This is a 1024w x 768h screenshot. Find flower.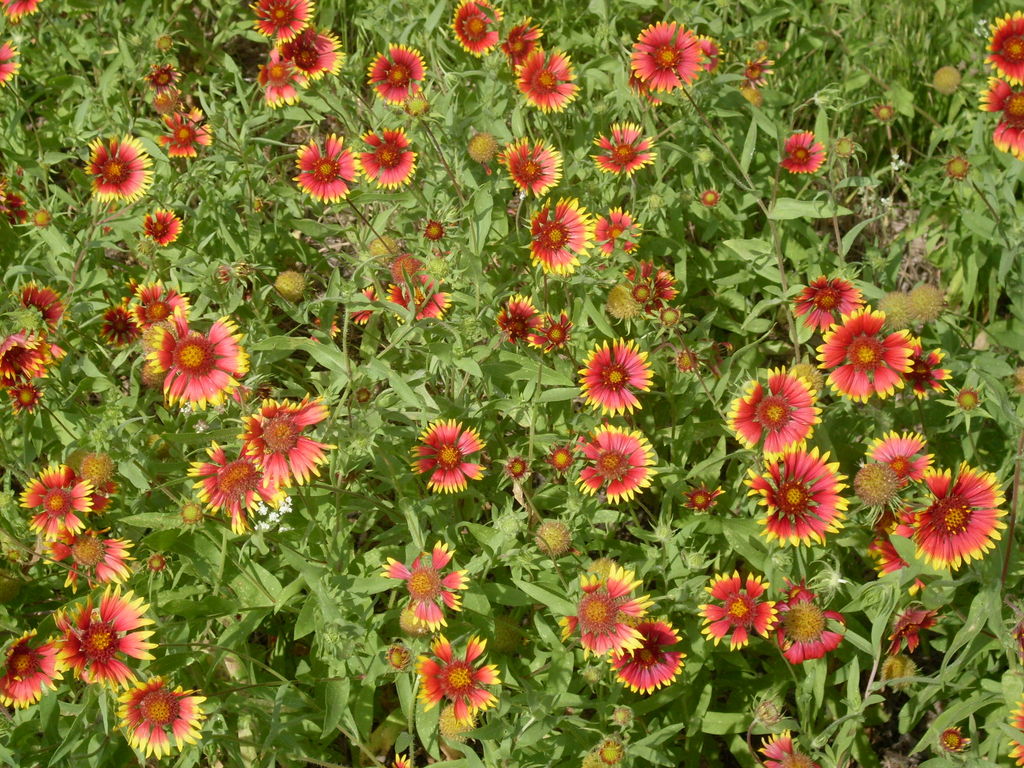
Bounding box: region(628, 16, 706, 101).
